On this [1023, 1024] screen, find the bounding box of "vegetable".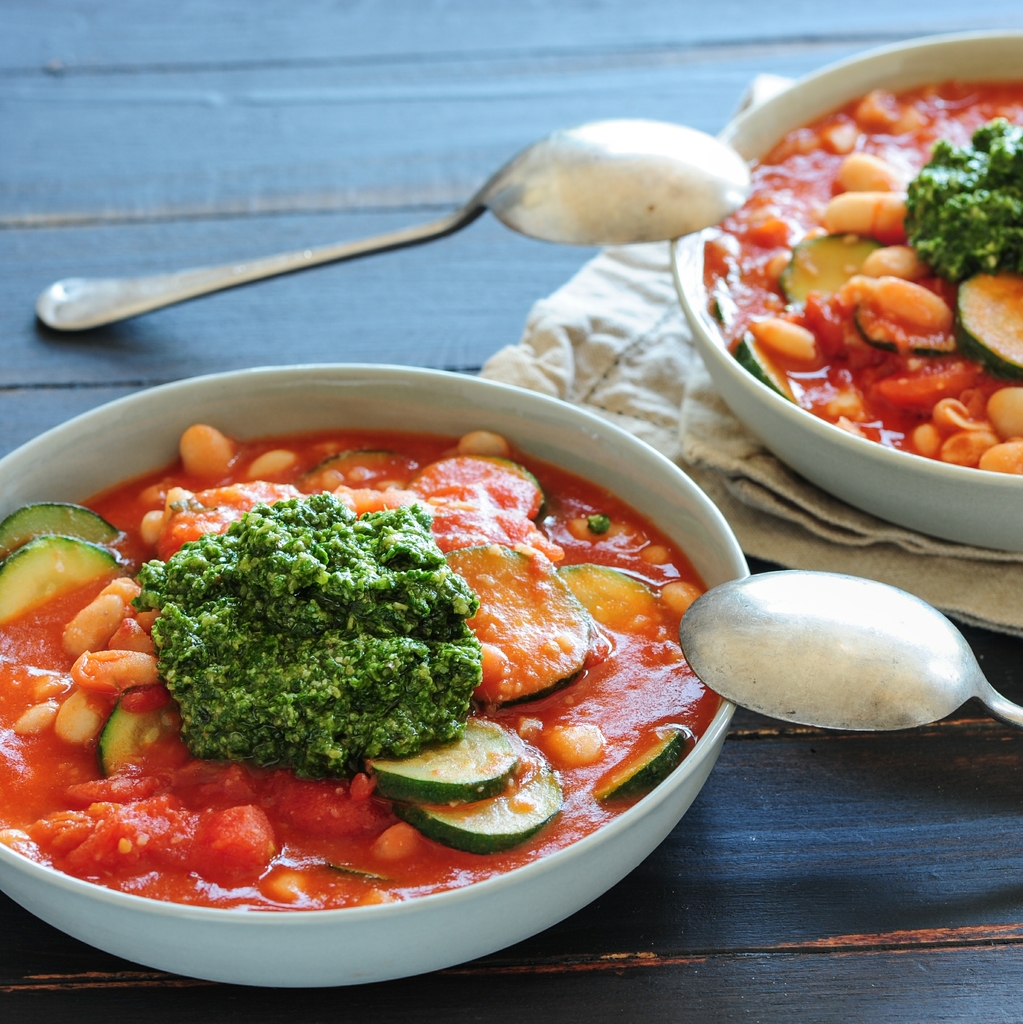
Bounding box: [x1=394, y1=746, x2=557, y2=855].
